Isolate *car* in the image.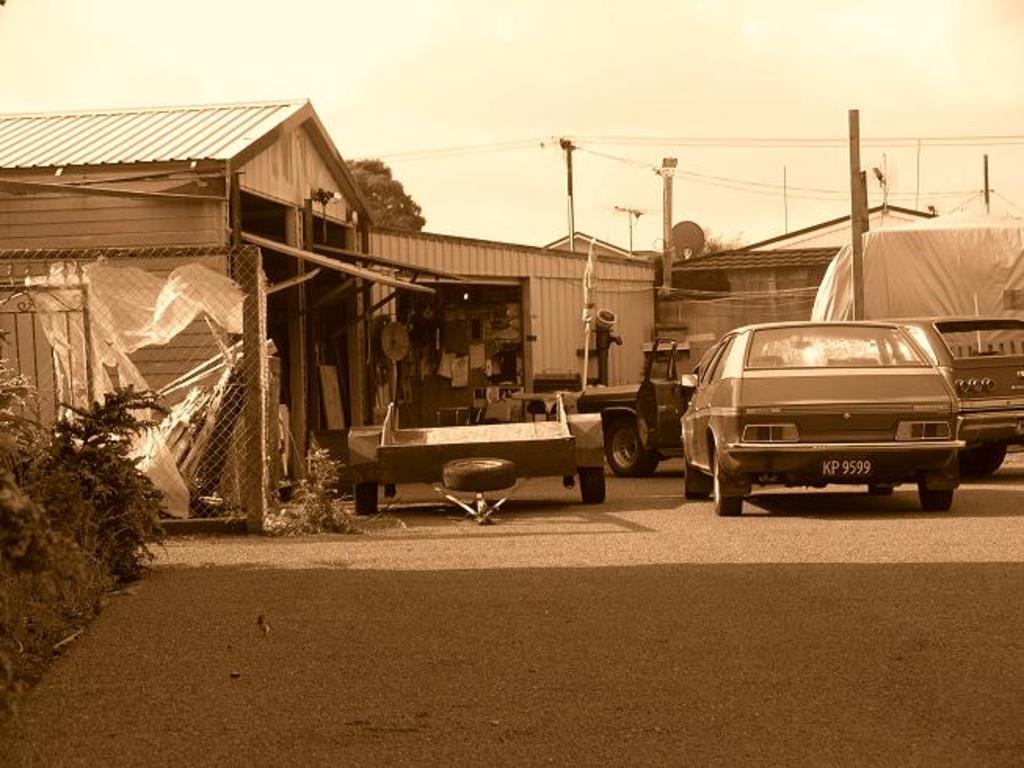
Isolated region: [681,302,994,519].
